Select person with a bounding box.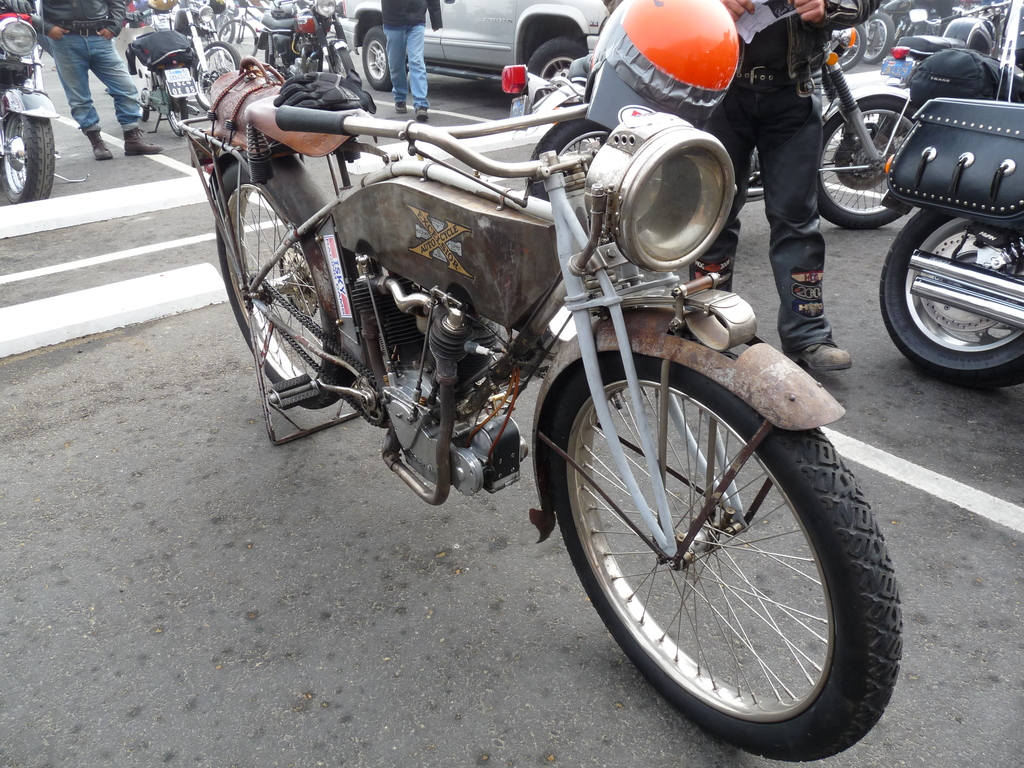
701, 0, 874, 372.
